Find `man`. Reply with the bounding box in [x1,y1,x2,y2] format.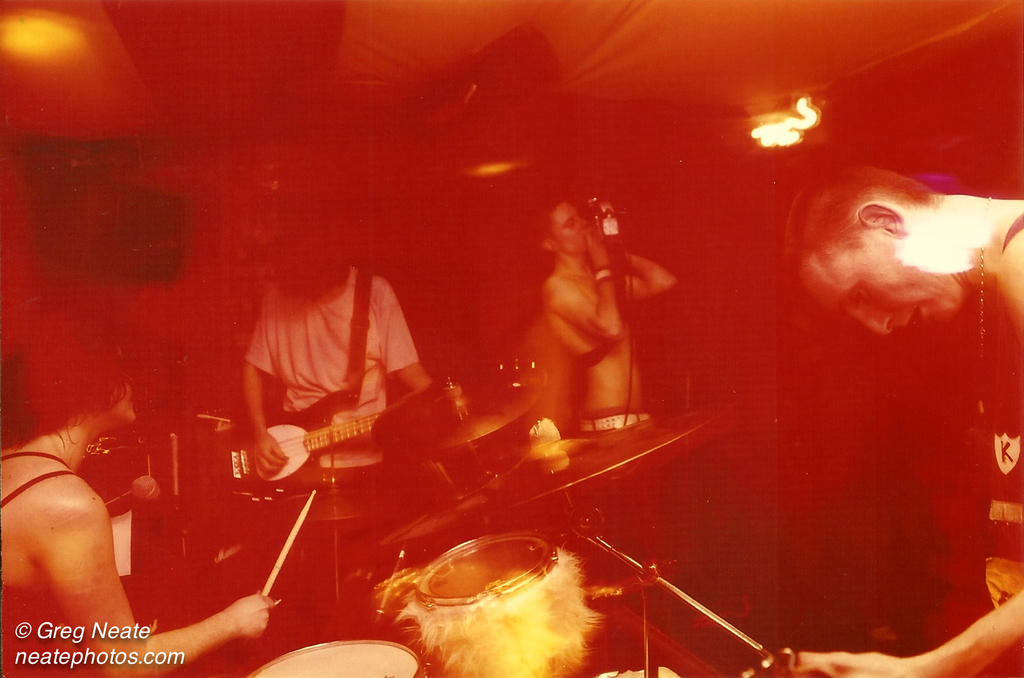
[236,226,428,481].
